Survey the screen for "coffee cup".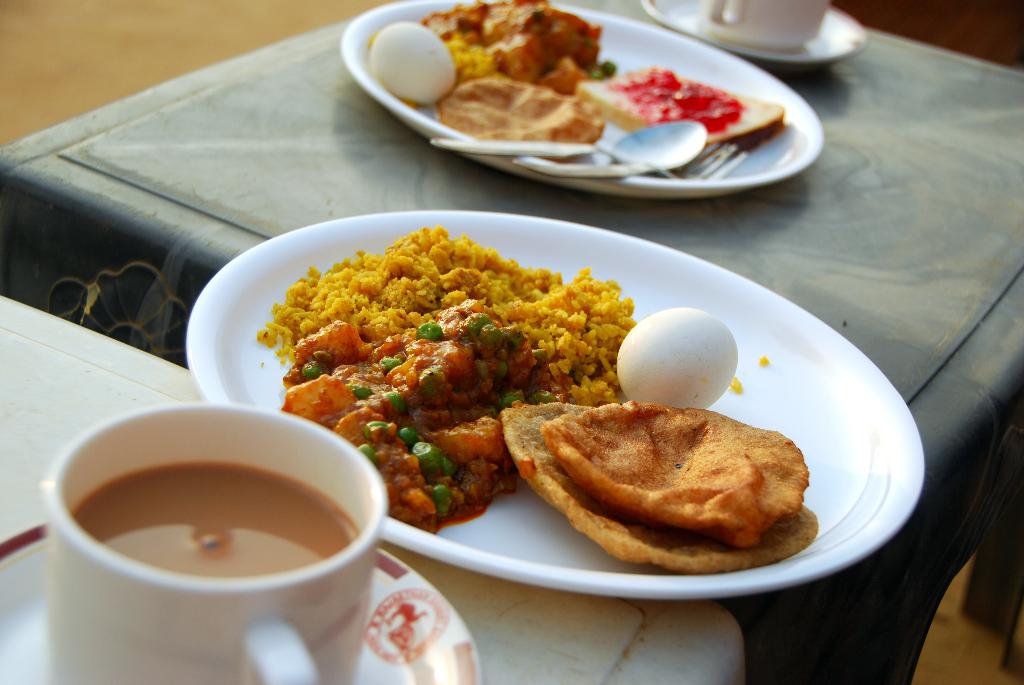
Survey found: region(36, 398, 392, 684).
